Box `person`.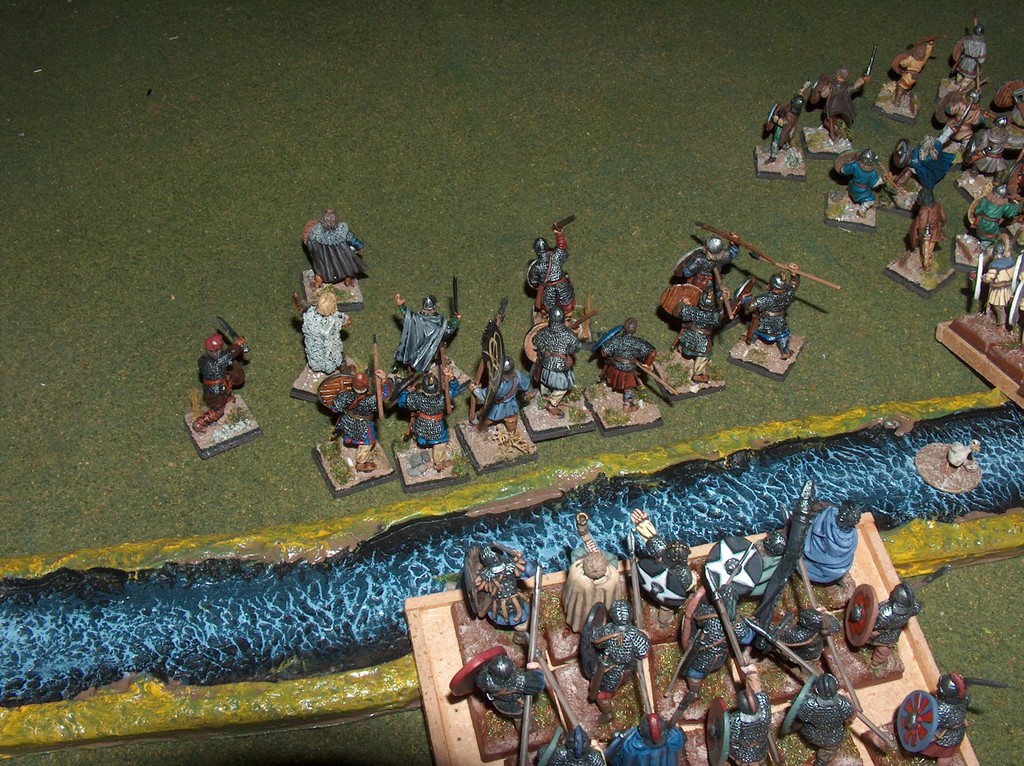
bbox=[850, 582, 921, 675].
